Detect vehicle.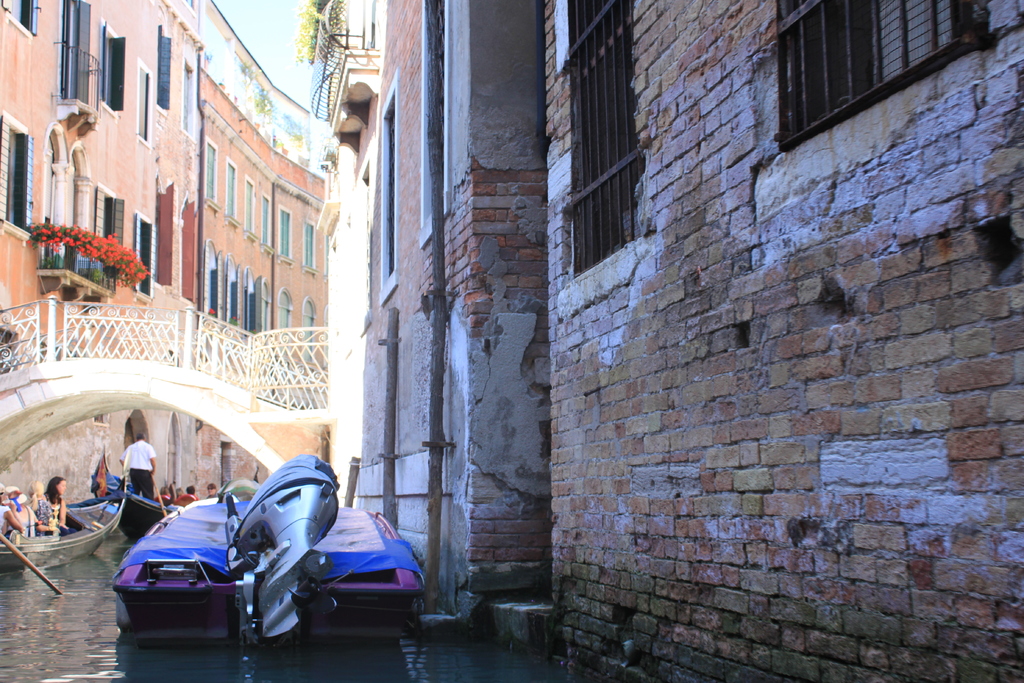
Detected at detection(116, 448, 401, 656).
